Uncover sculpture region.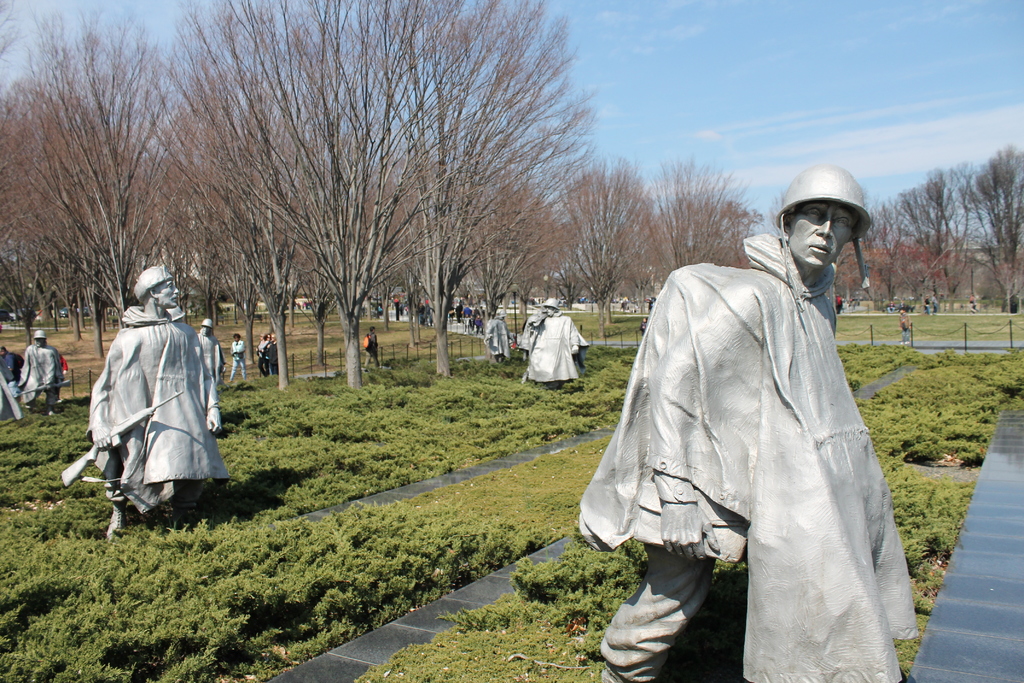
Uncovered: [x1=523, y1=302, x2=588, y2=395].
